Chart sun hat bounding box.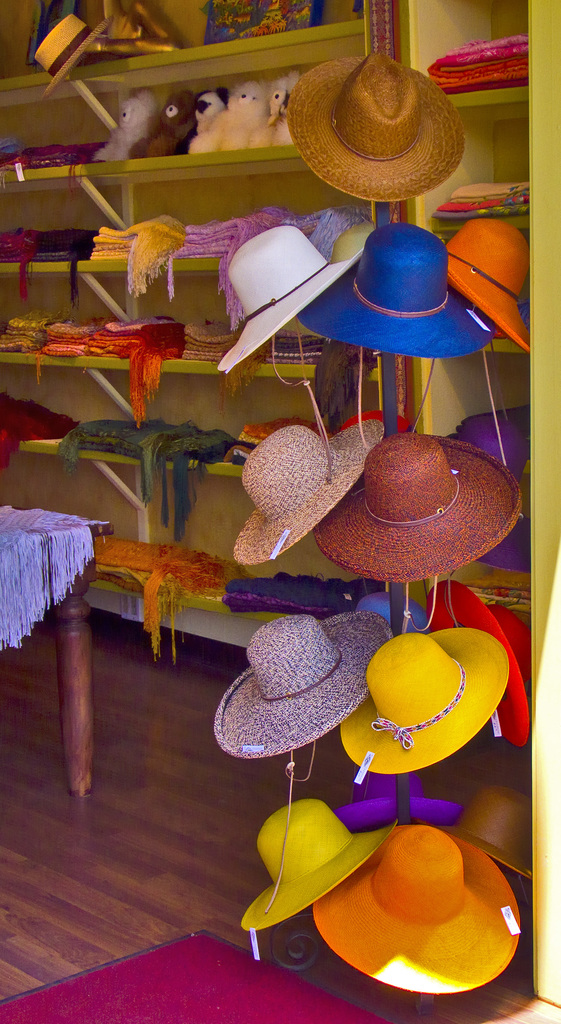
Charted: detection(316, 431, 533, 634).
